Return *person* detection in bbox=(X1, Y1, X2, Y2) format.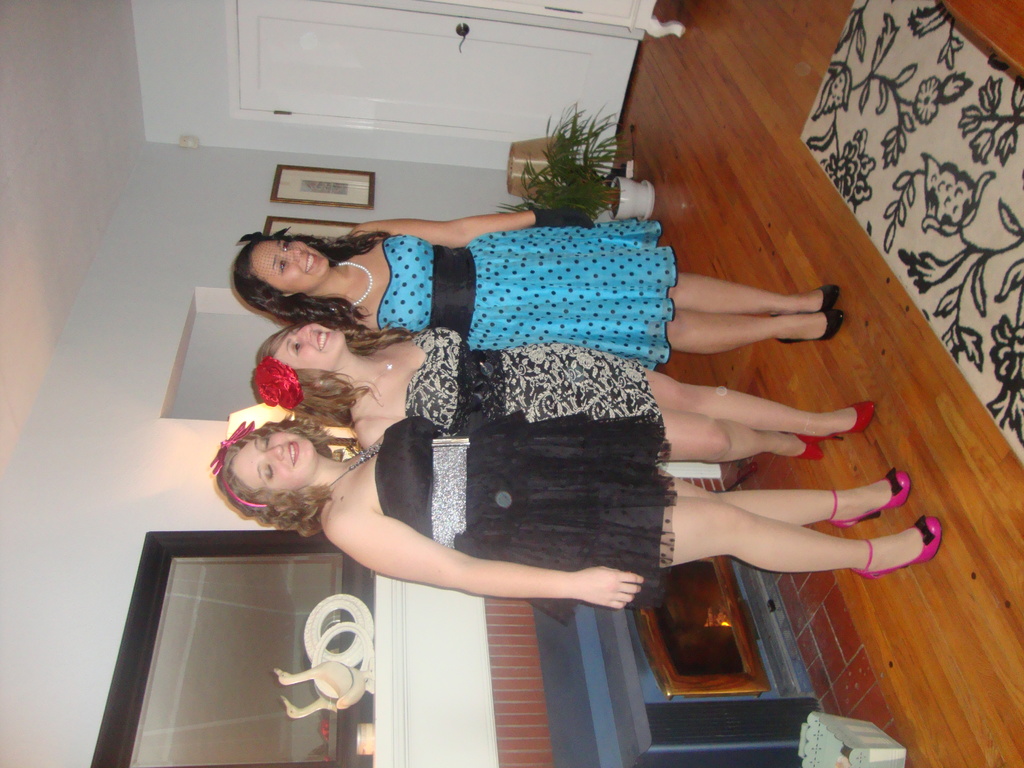
bbox=(211, 412, 941, 600).
